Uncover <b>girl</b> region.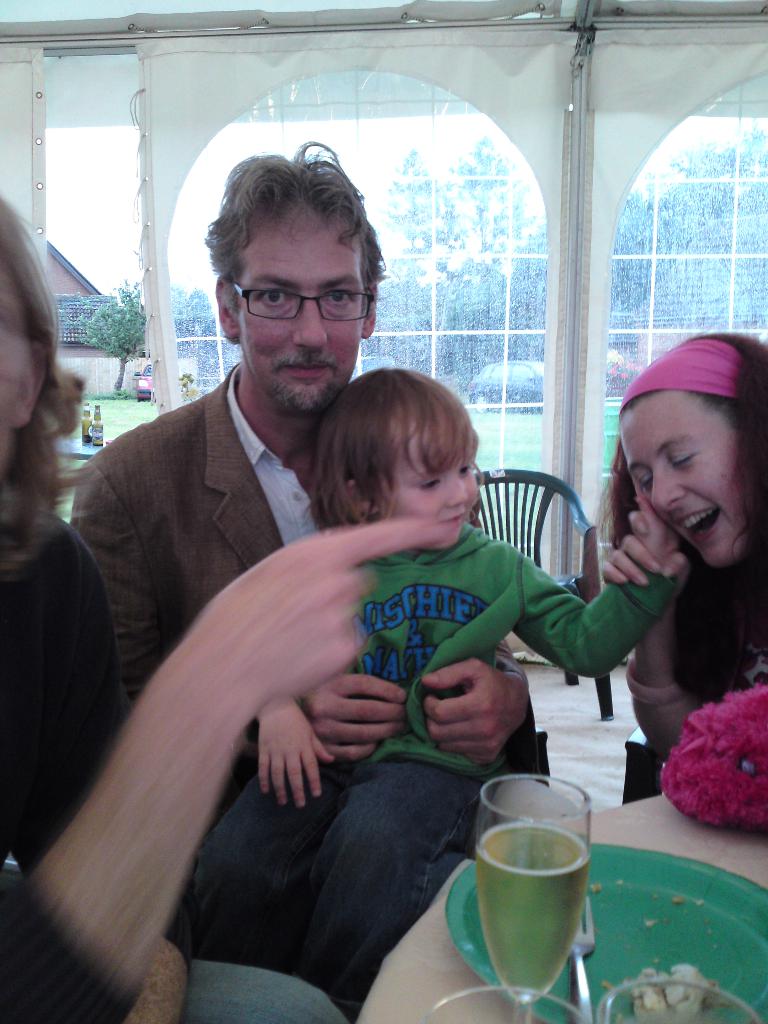
Uncovered: <region>593, 332, 767, 836</region>.
